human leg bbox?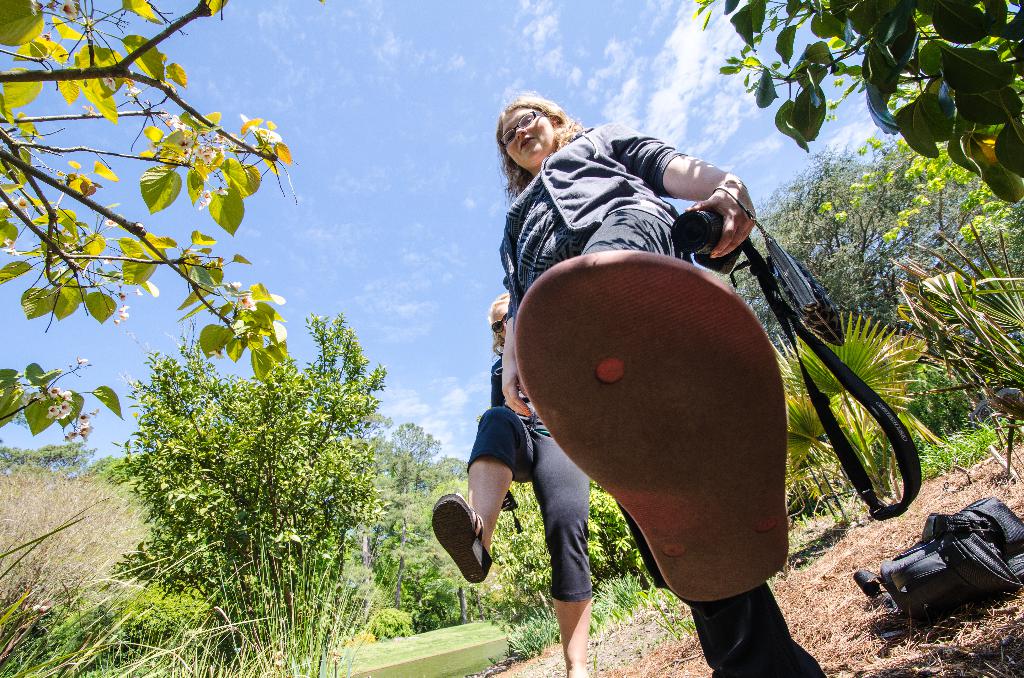
(522, 478, 595, 677)
